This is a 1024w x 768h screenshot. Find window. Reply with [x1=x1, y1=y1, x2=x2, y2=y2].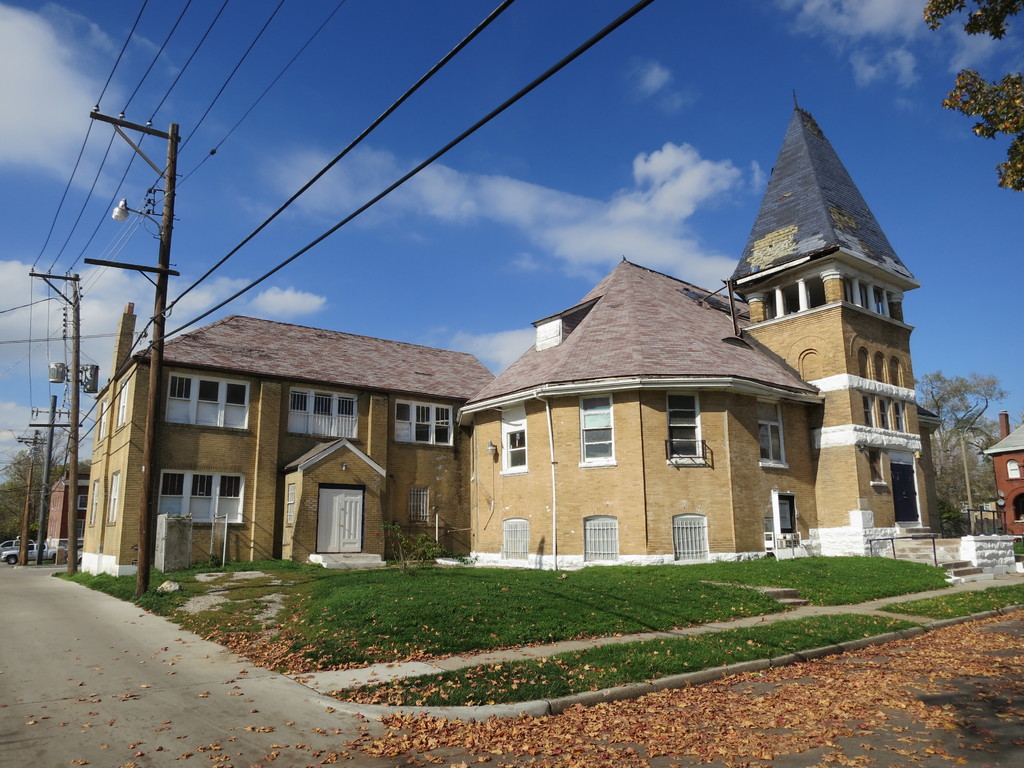
[x1=288, y1=388, x2=360, y2=437].
